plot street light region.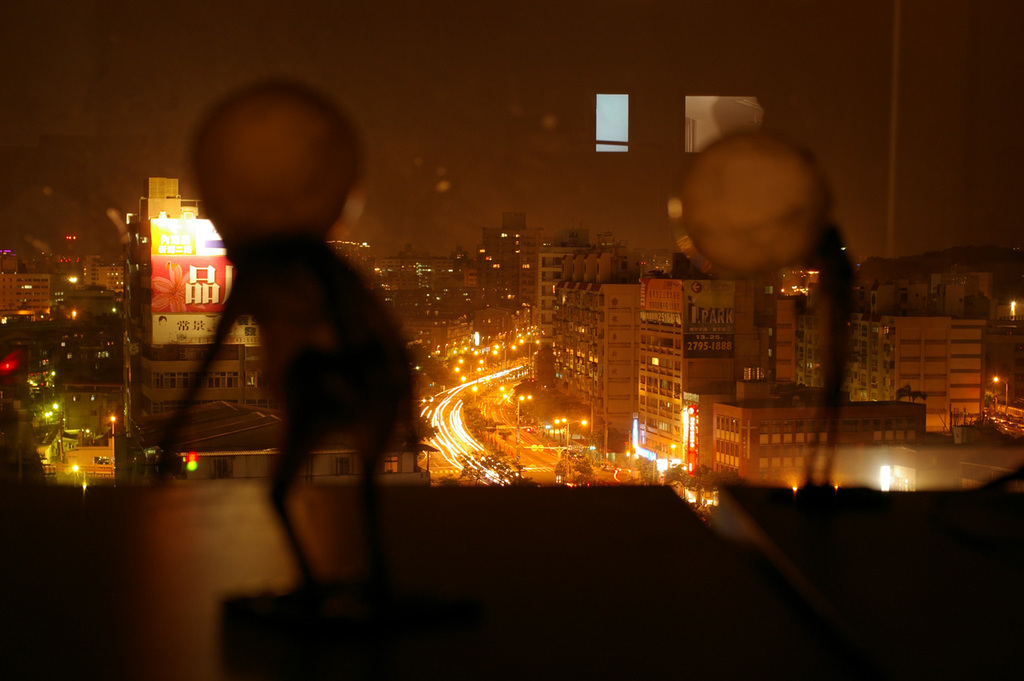
Plotted at (left=651, top=442, right=681, bottom=483).
